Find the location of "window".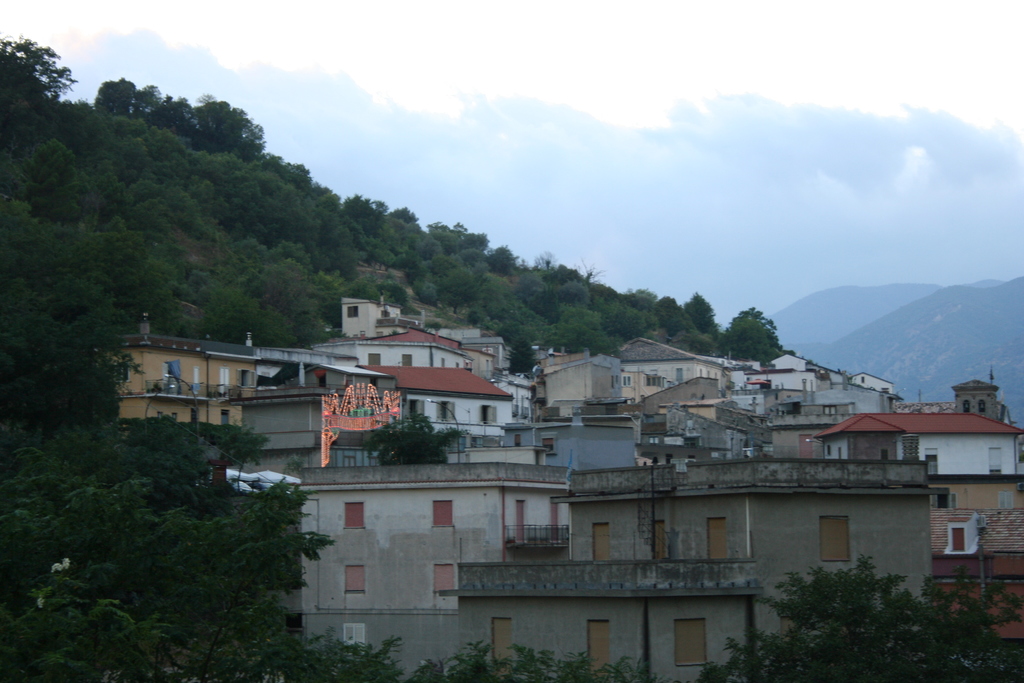
Location: pyautogui.locateOnScreen(647, 374, 666, 385).
